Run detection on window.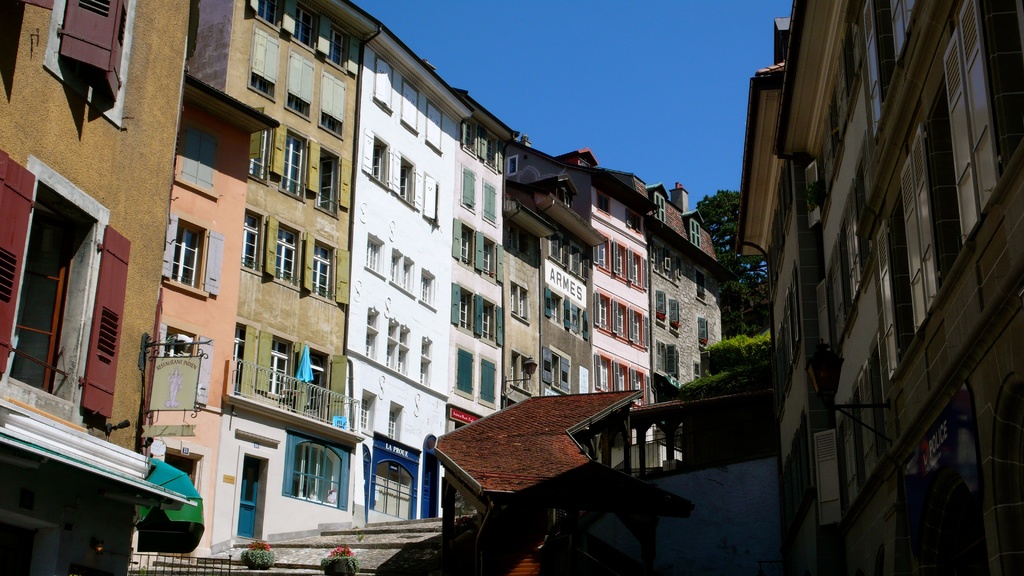
Result: 273/220/297/286.
